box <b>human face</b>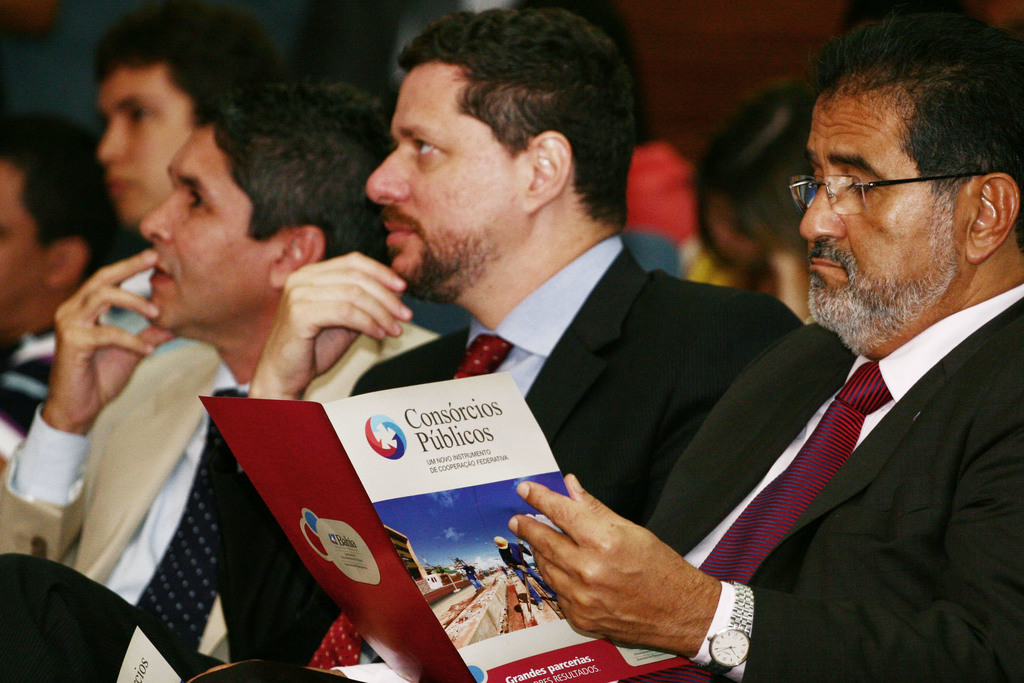
{"left": 131, "top": 127, "right": 273, "bottom": 345}
